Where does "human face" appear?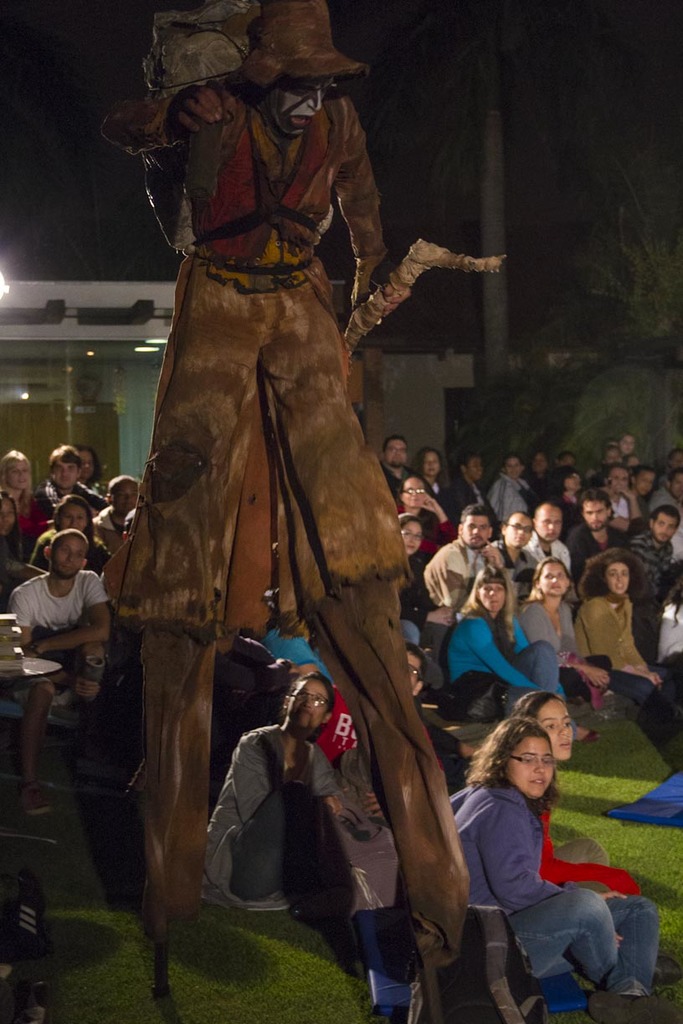
Appears at crop(632, 470, 651, 499).
